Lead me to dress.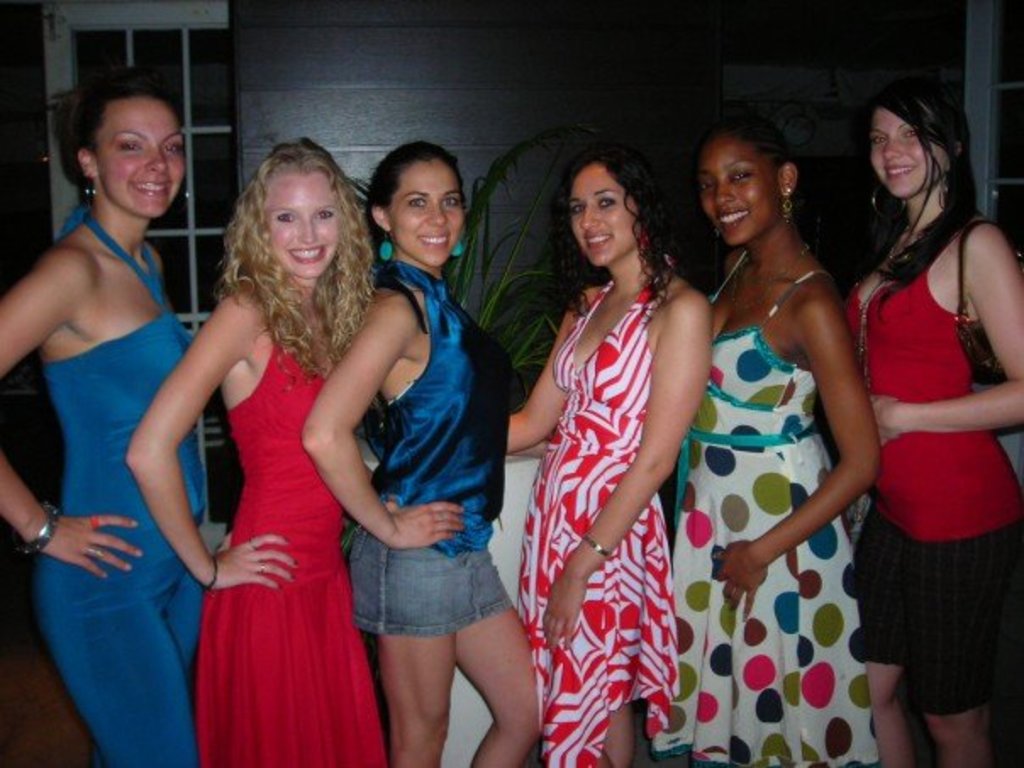
Lead to (x1=197, y1=339, x2=383, y2=766).
